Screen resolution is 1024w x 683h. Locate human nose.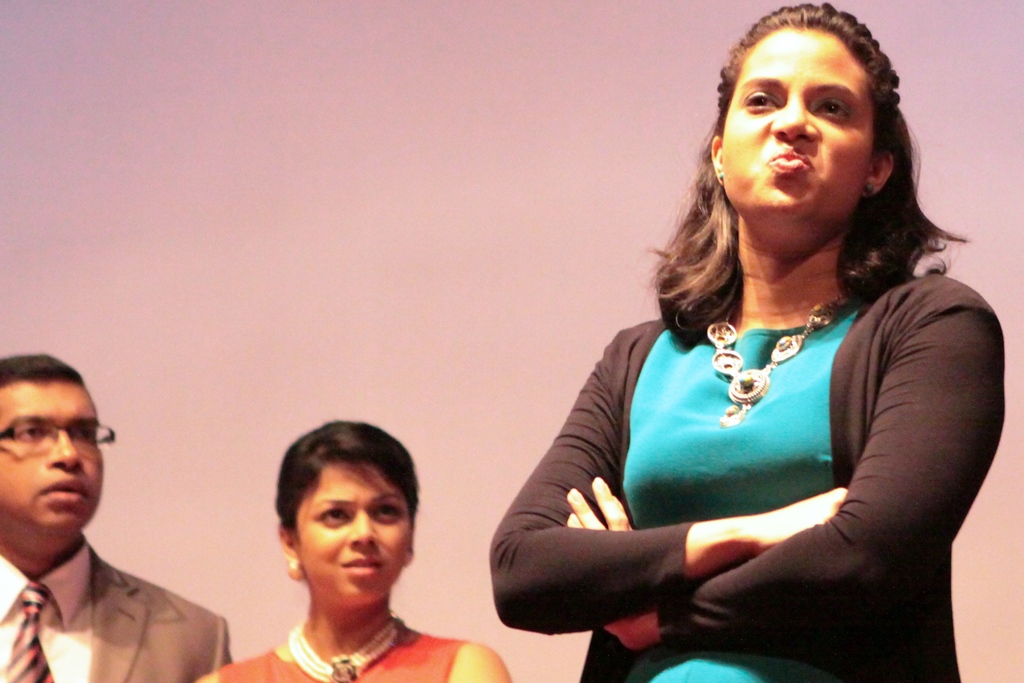
bbox=(769, 97, 817, 140).
